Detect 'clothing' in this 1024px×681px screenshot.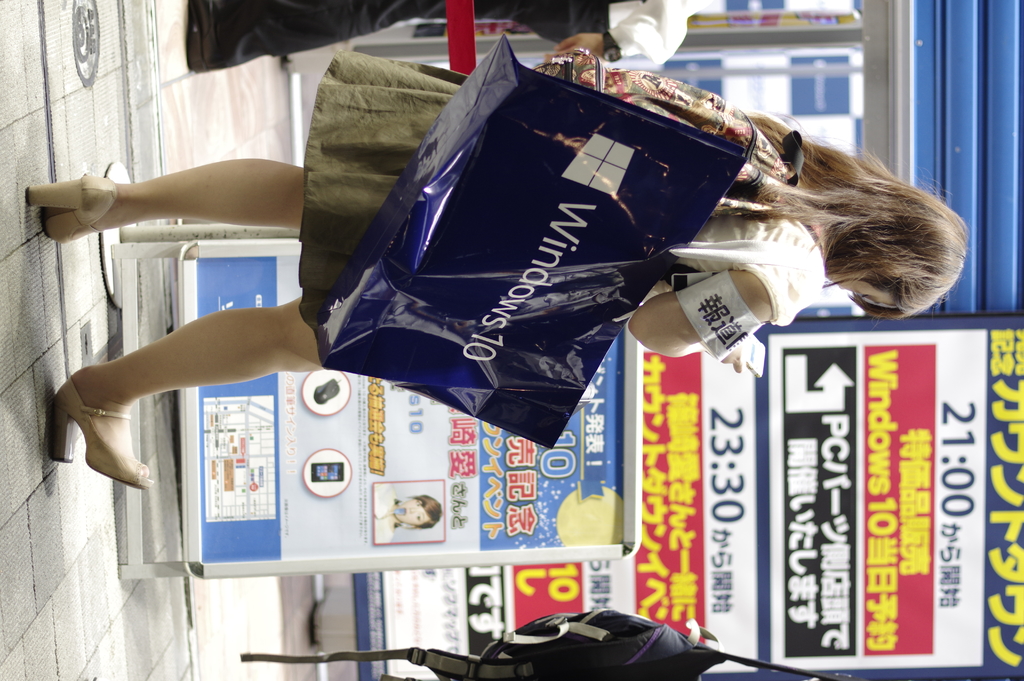
Detection: {"left": 668, "top": 197, "right": 828, "bottom": 332}.
